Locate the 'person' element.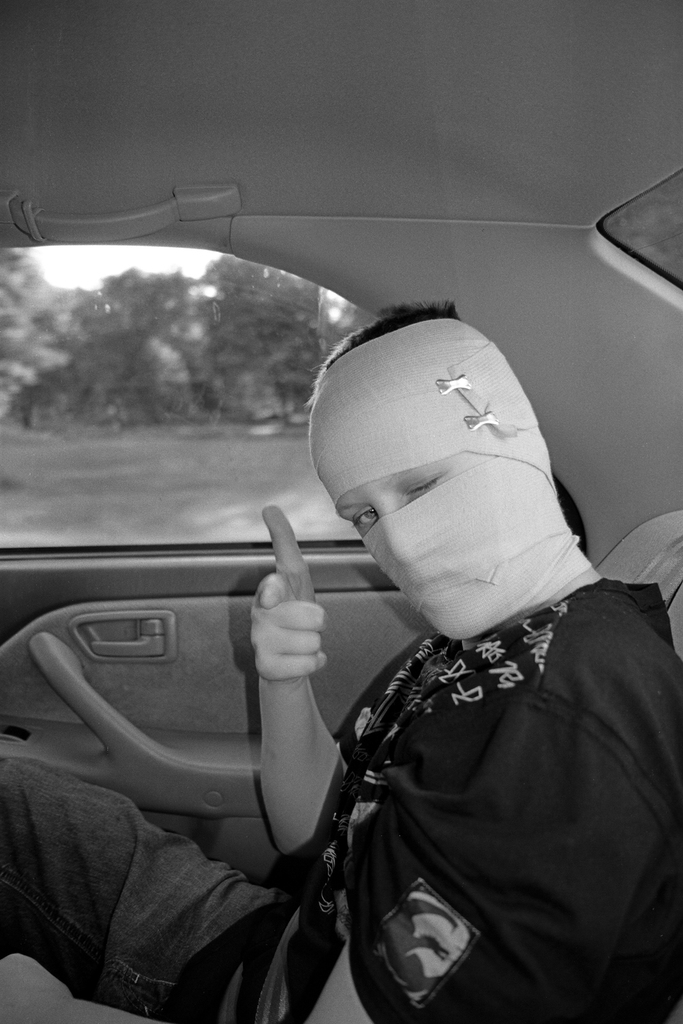
Element bbox: 0,301,682,1023.
